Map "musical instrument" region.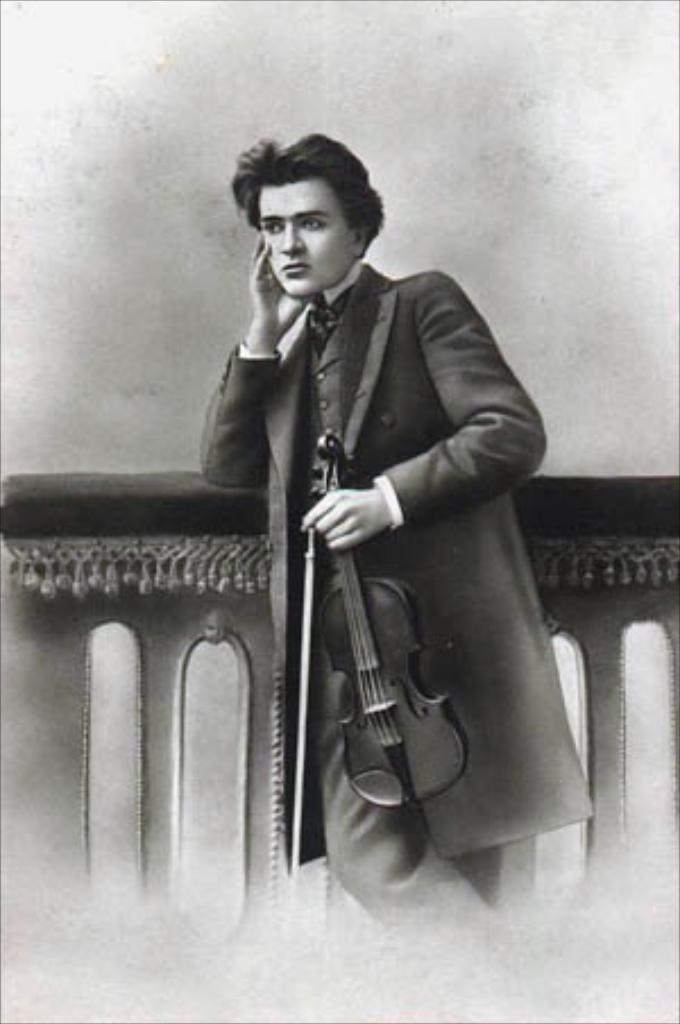
Mapped to region(317, 428, 478, 816).
